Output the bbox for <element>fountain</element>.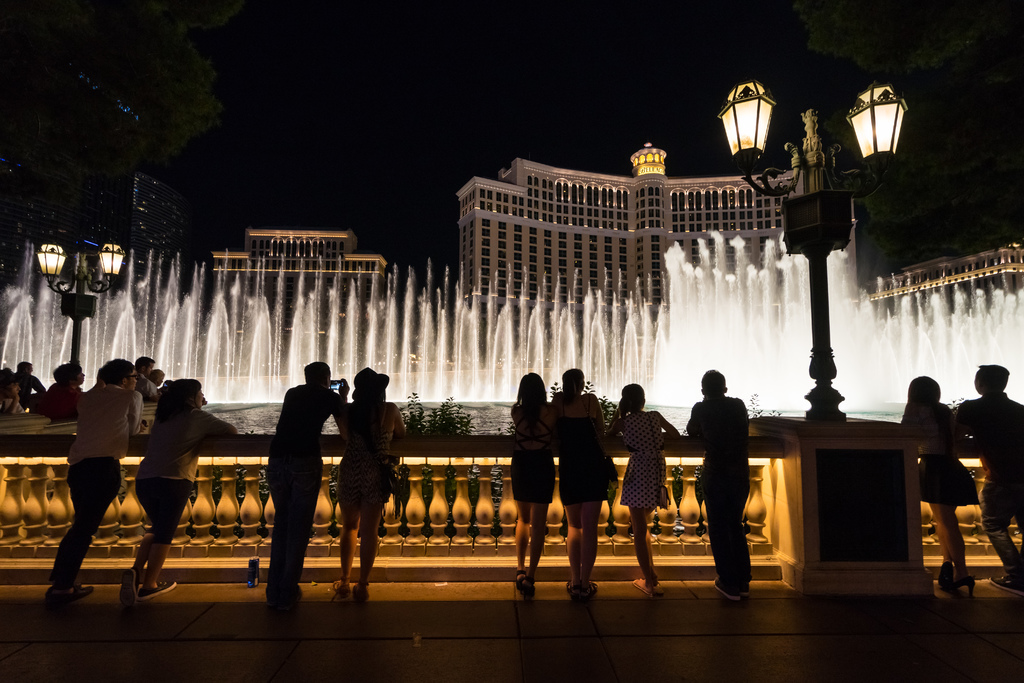
(x1=0, y1=222, x2=1023, y2=444).
